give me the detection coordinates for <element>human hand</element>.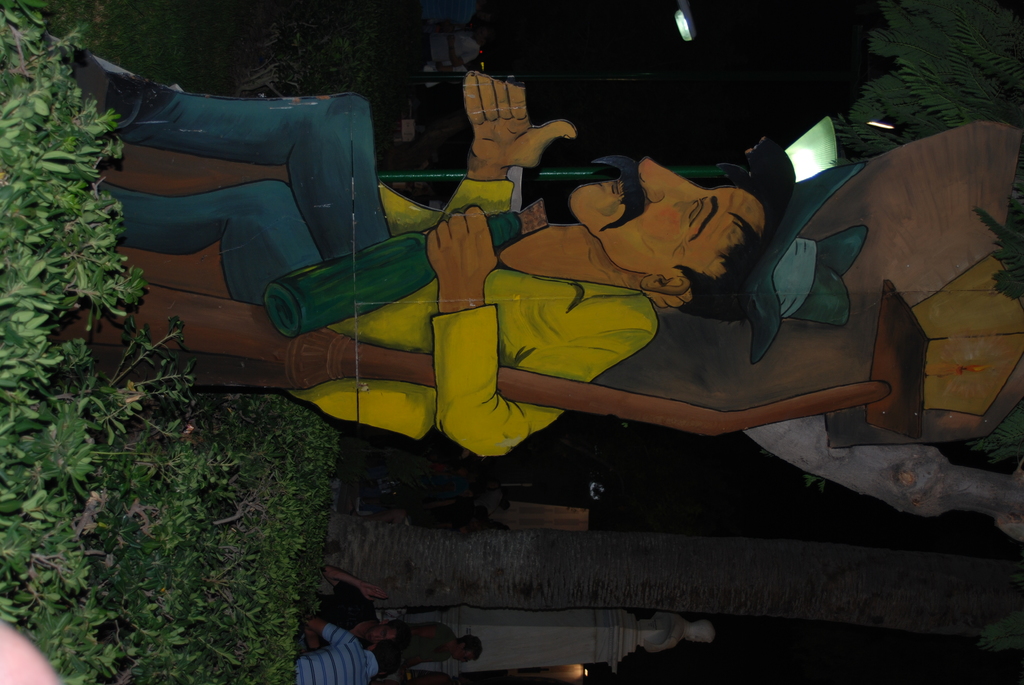
[x1=426, y1=205, x2=499, y2=301].
